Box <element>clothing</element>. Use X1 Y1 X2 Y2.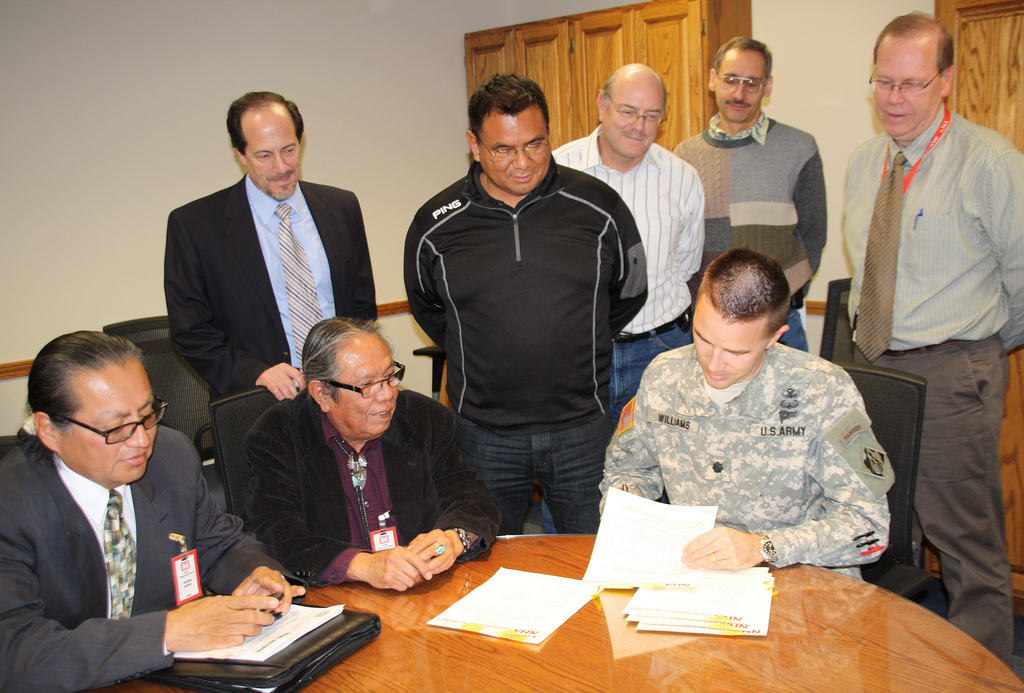
3 417 297 692.
